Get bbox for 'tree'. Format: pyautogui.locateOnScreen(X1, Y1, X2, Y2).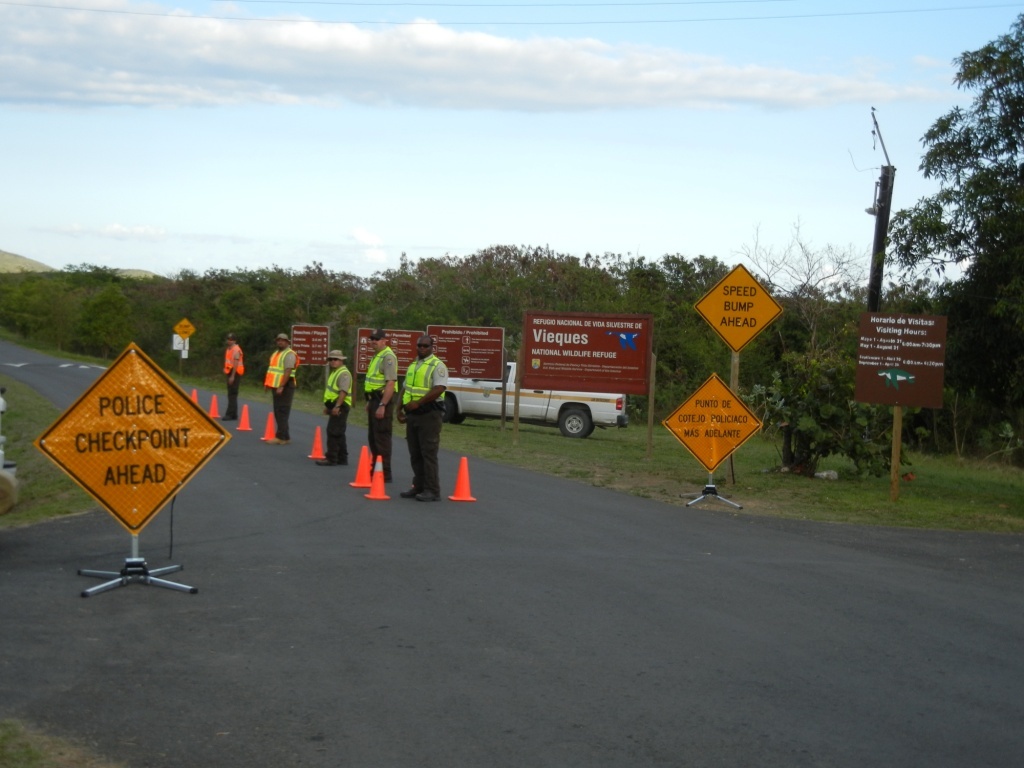
pyautogui.locateOnScreen(882, 8, 1023, 455).
